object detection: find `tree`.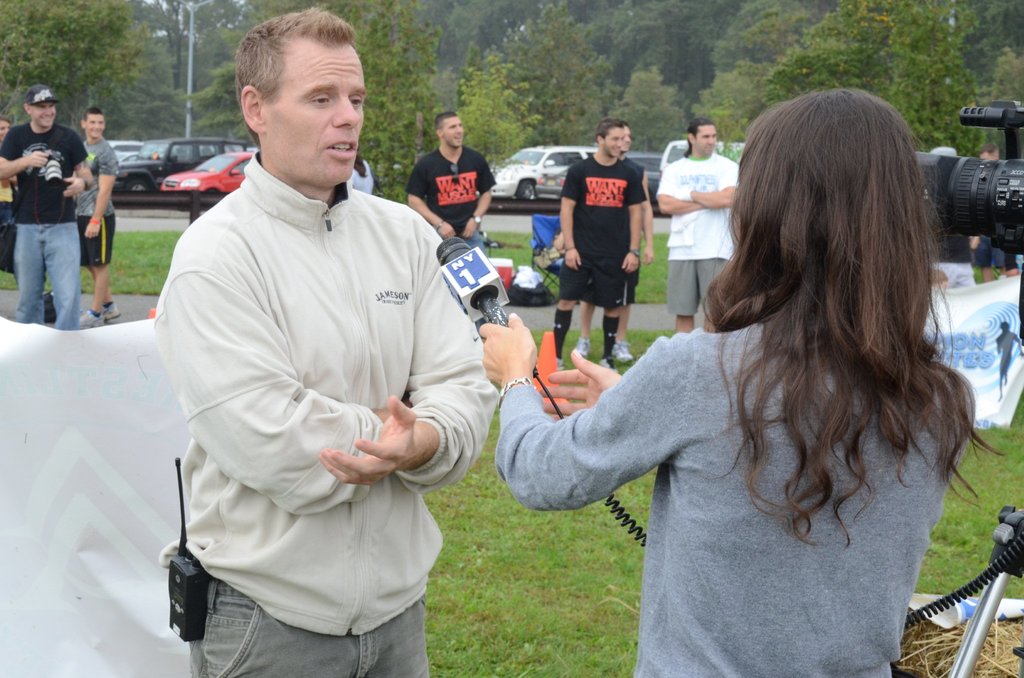
bbox=(760, 0, 977, 159).
